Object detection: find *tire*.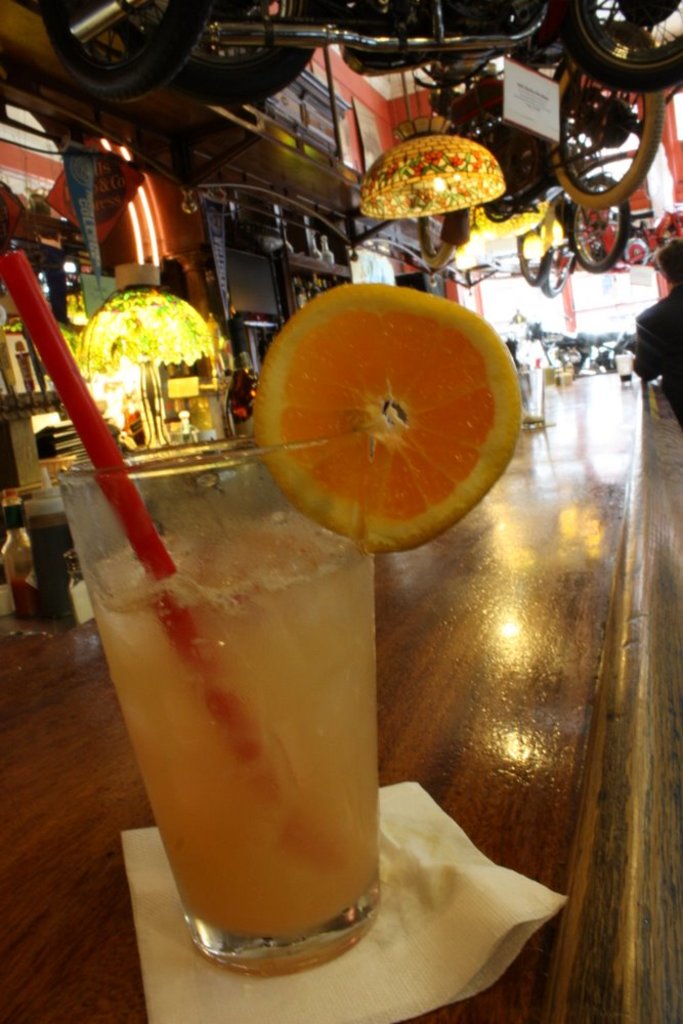
bbox=[42, 0, 204, 96].
